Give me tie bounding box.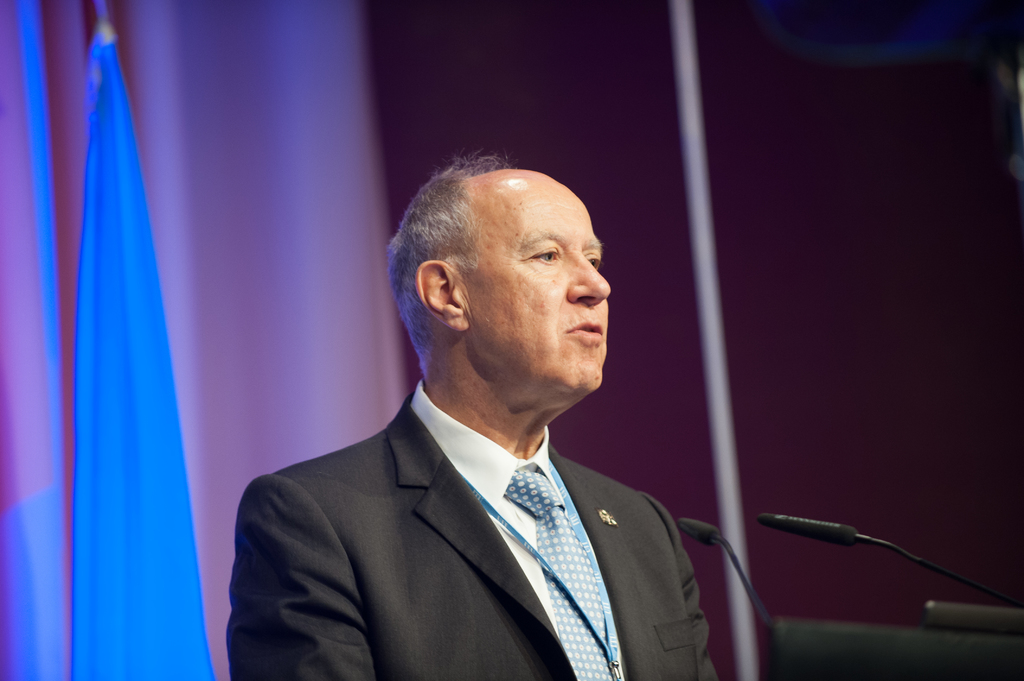
{"x1": 481, "y1": 447, "x2": 618, "y2": 680}.
